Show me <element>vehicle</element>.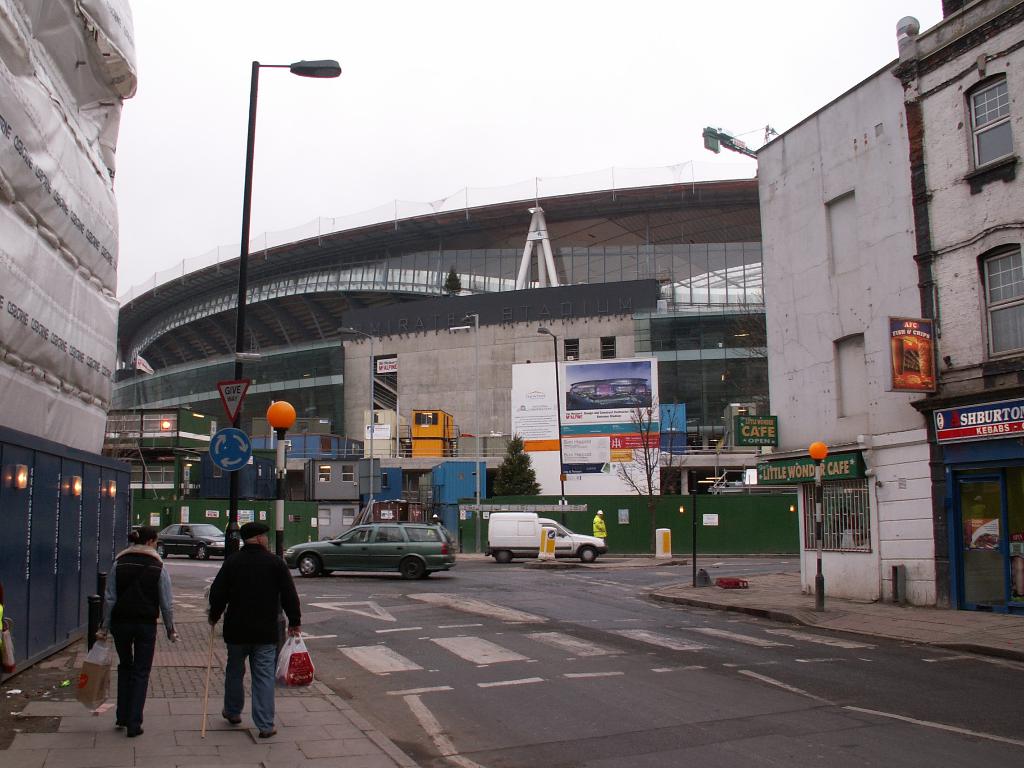
<element>vehicle</element> is here: bbox=[148, 521, 239, 567].
